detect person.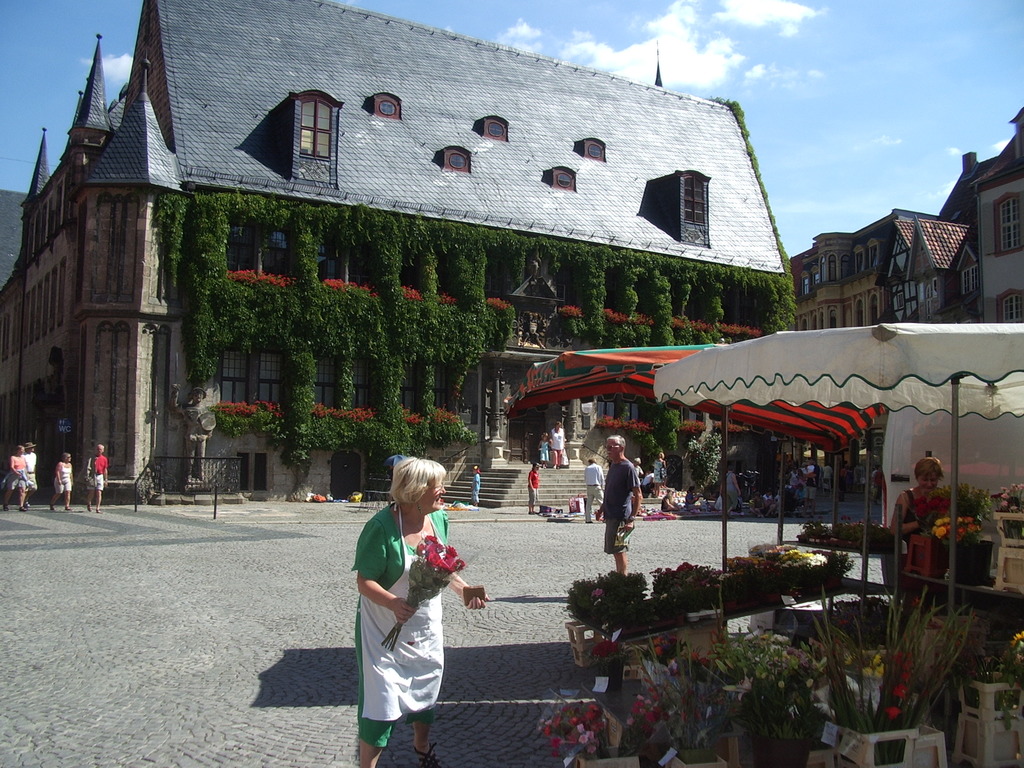
Detected at {"left": 550, "top": 426, "right": 568, "bottom": 468}.
